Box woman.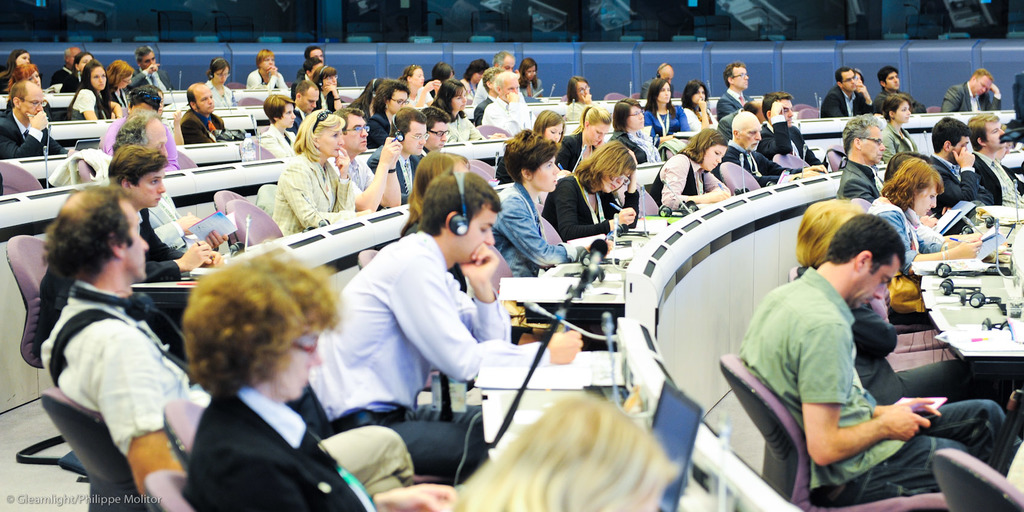
104 58 138 110.
